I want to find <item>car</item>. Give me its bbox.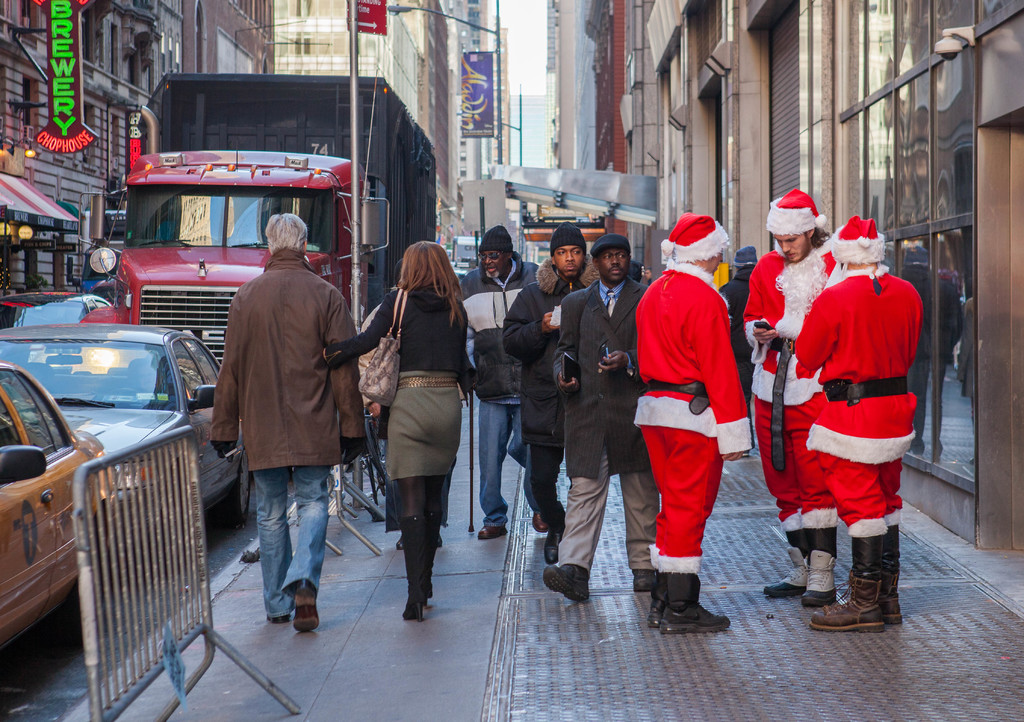
bbox=[0, 319, 255, 524].
